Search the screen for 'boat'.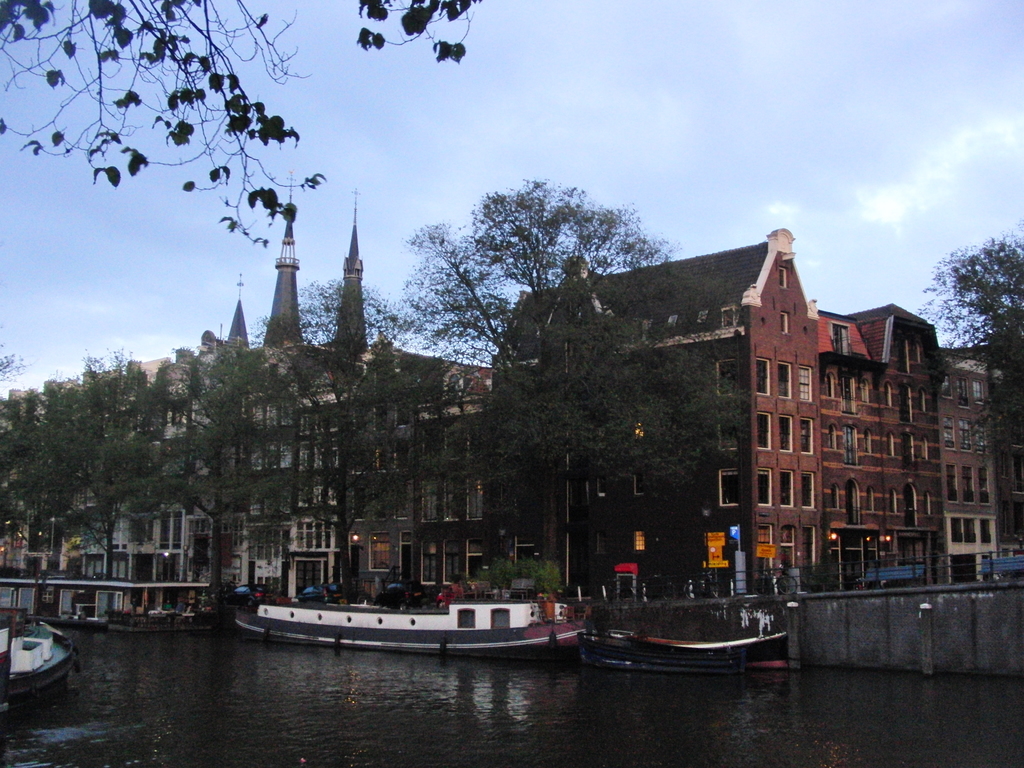
Found at {"left": 0, "top": 621, "right": 81, "bottom": 719}.
